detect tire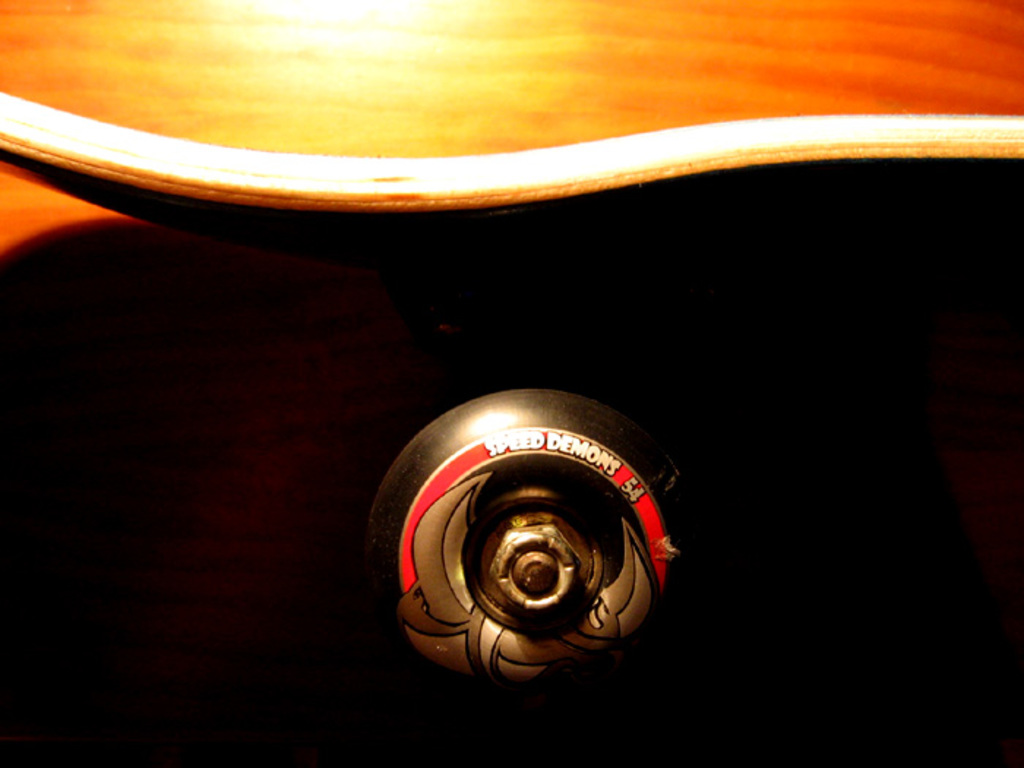
pyautogui.locateOnScreen(363, 389, 701, 717)
